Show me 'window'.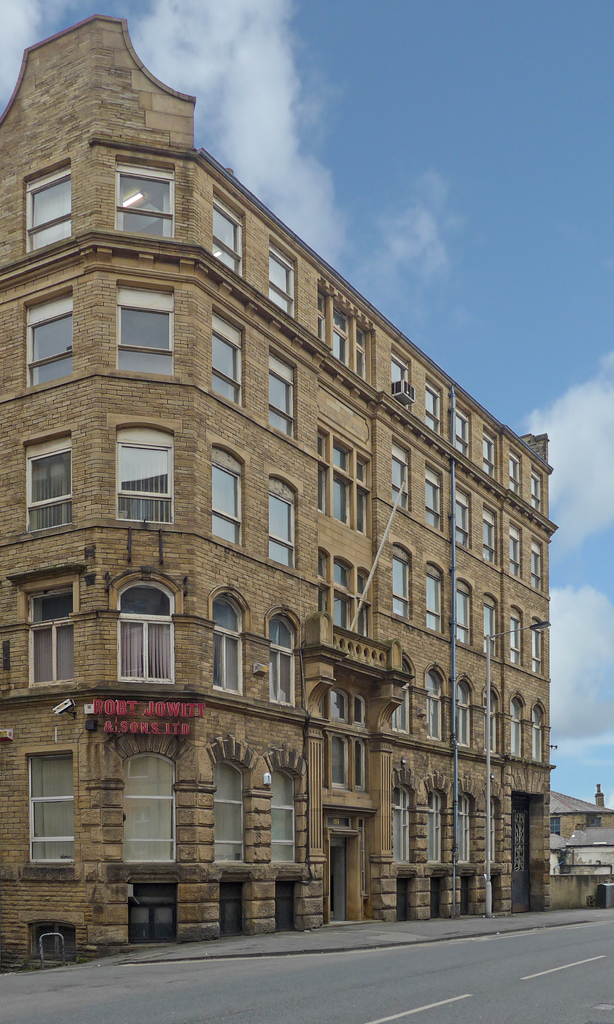
'window' is here: detection(20, 430, 74, 532).
